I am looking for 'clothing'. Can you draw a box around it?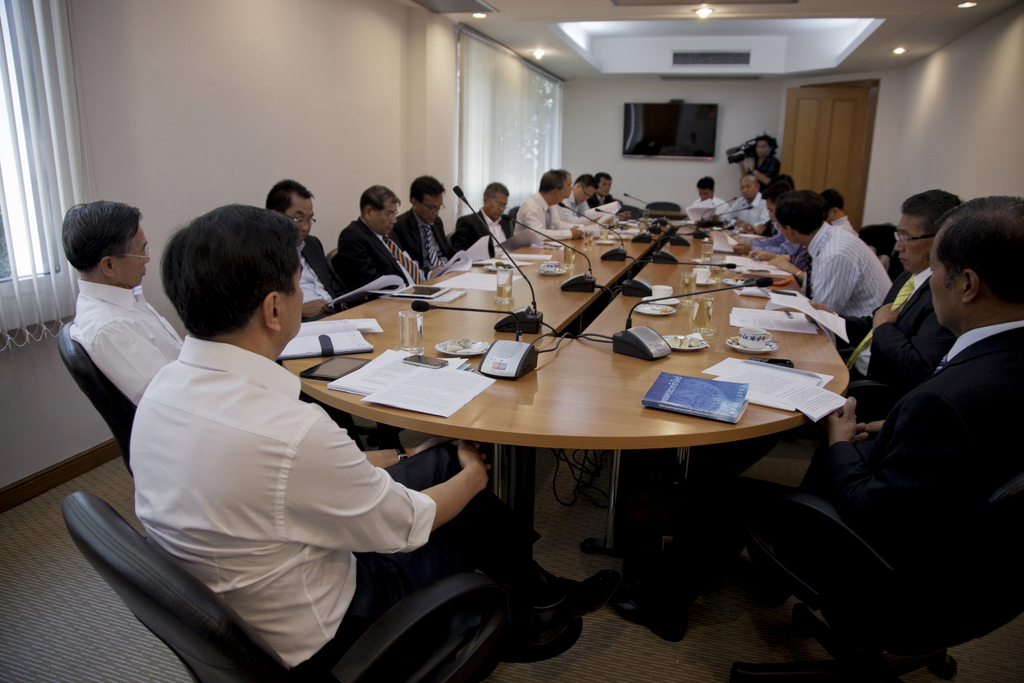
Sure, the bounding box is select_region(726, 188, 775, 231).
